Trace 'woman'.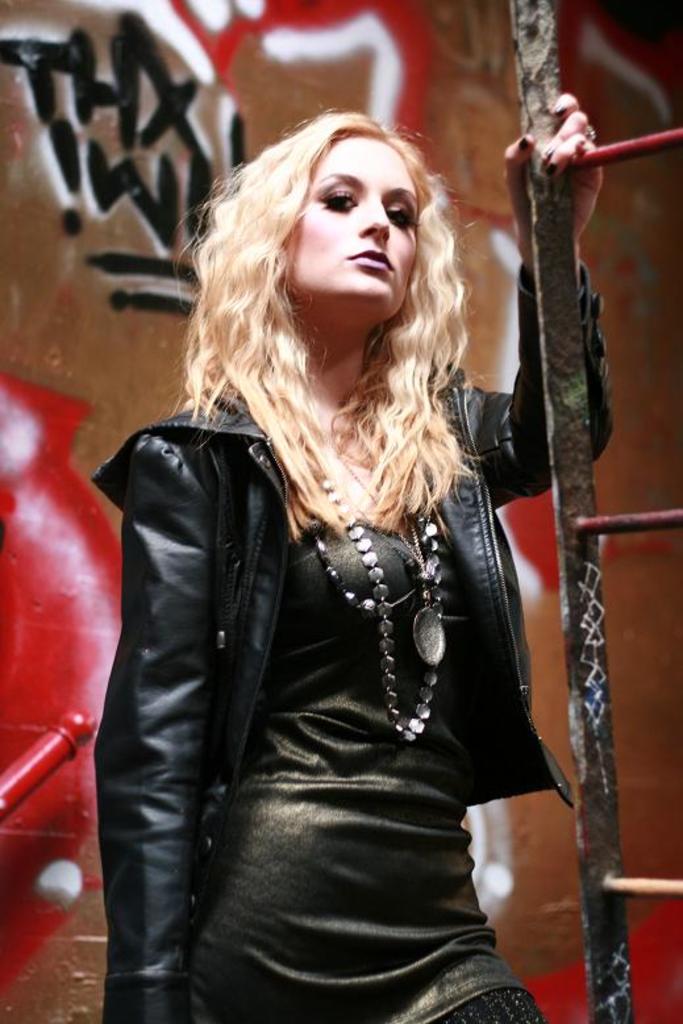
Traced to [74, 97, 565, 1023].
